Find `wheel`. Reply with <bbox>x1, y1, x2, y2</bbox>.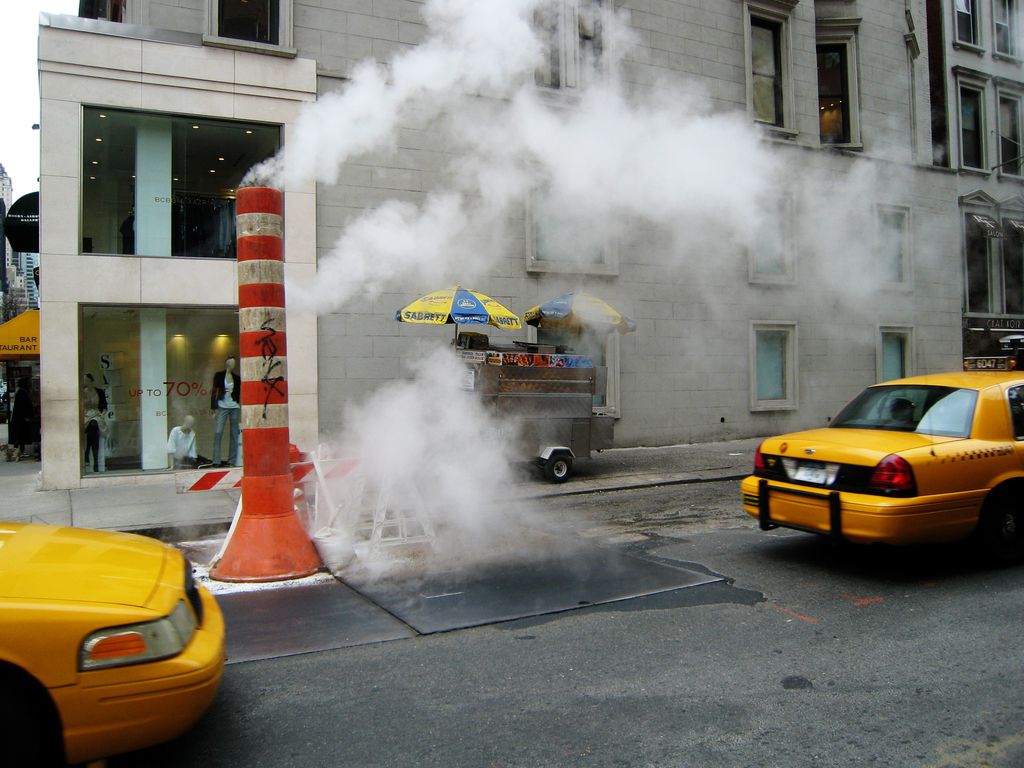
<bbox>541, 454, 570, 484</bbox>.
